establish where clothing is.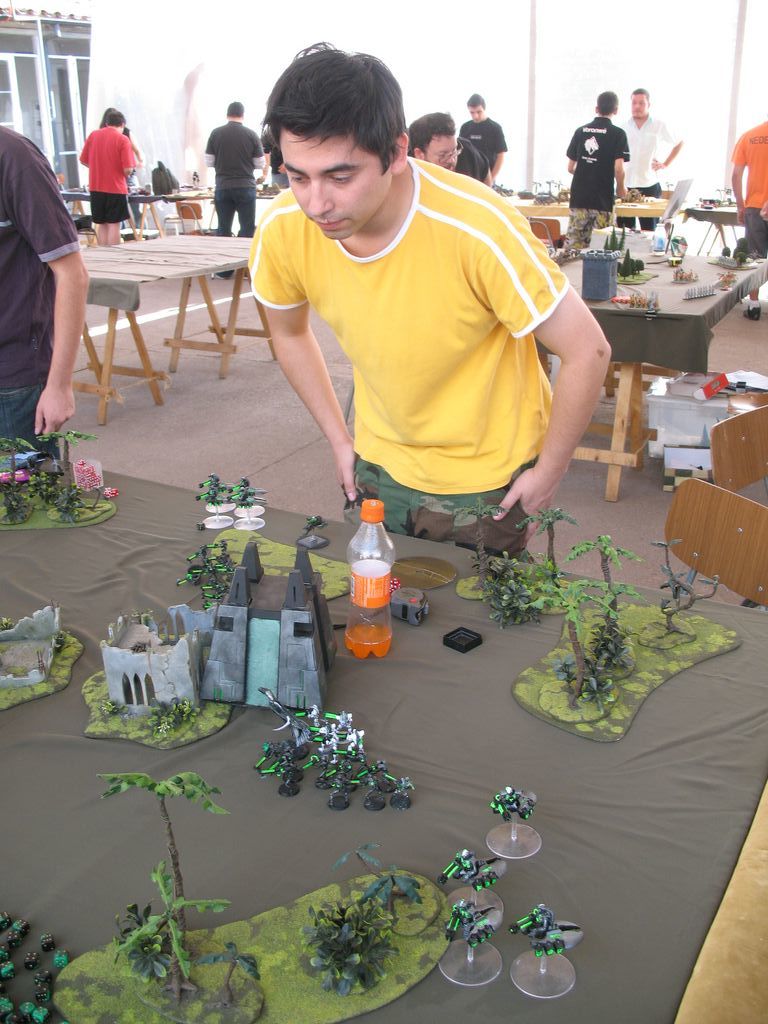
Established at 246 151 574 563.
